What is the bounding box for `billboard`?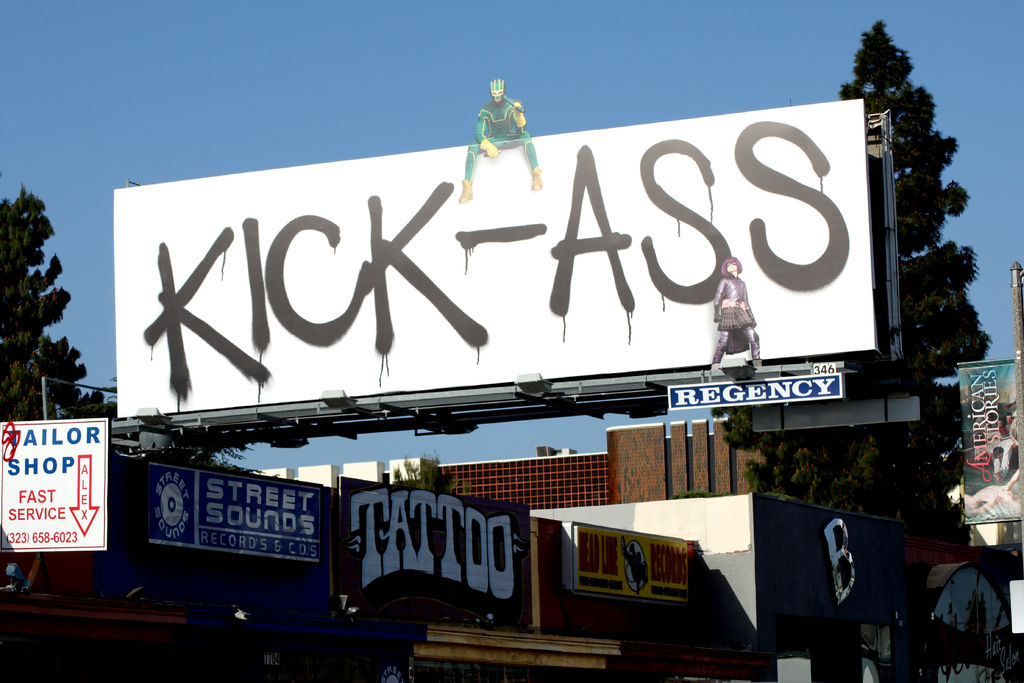
<box>566,522,691,600</box>.
